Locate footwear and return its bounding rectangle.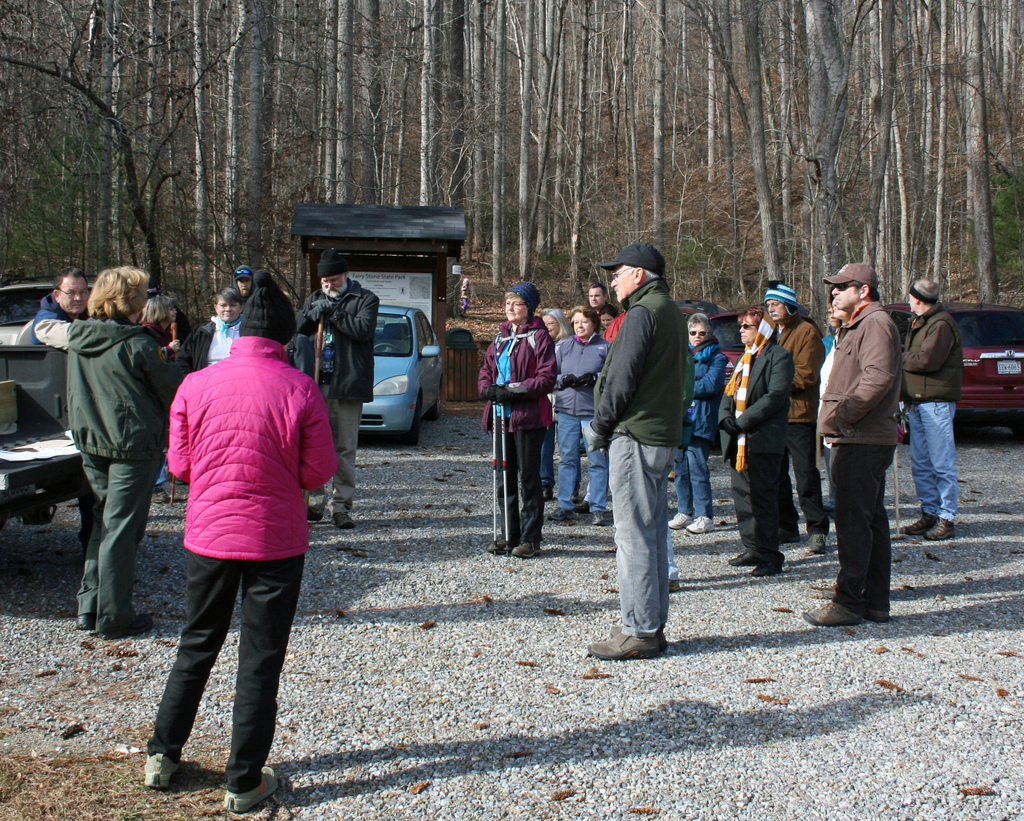
box=[486, 537, 520, 554].
